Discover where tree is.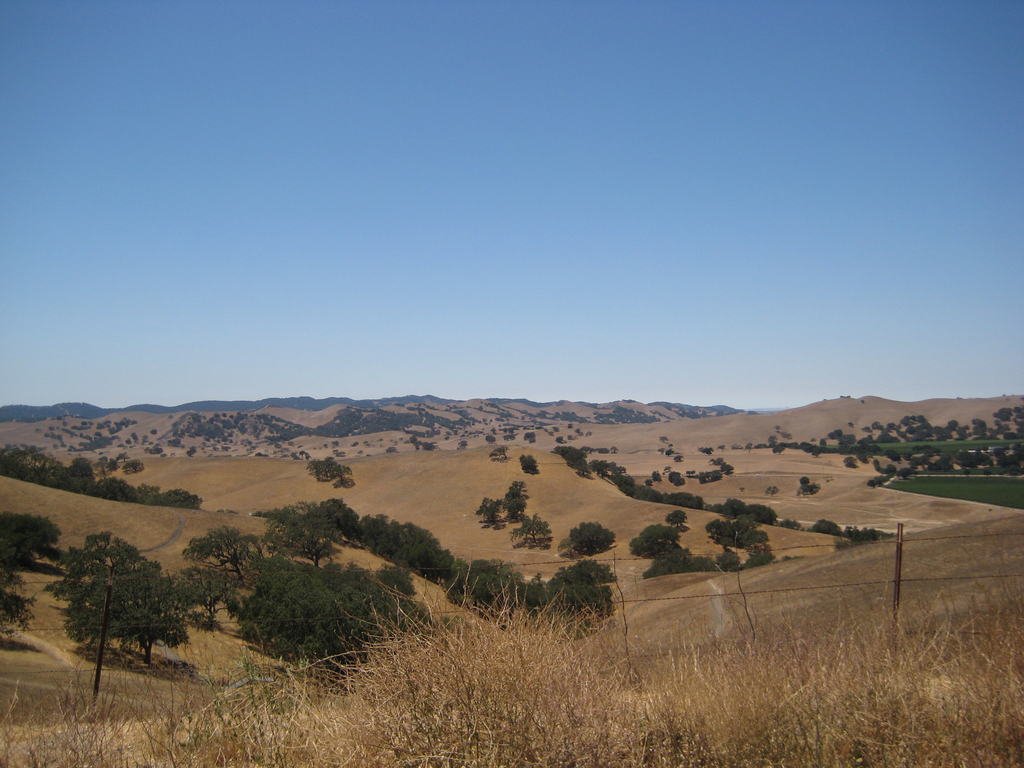
Discovered at l=657, t=445, r=673, b=457.
